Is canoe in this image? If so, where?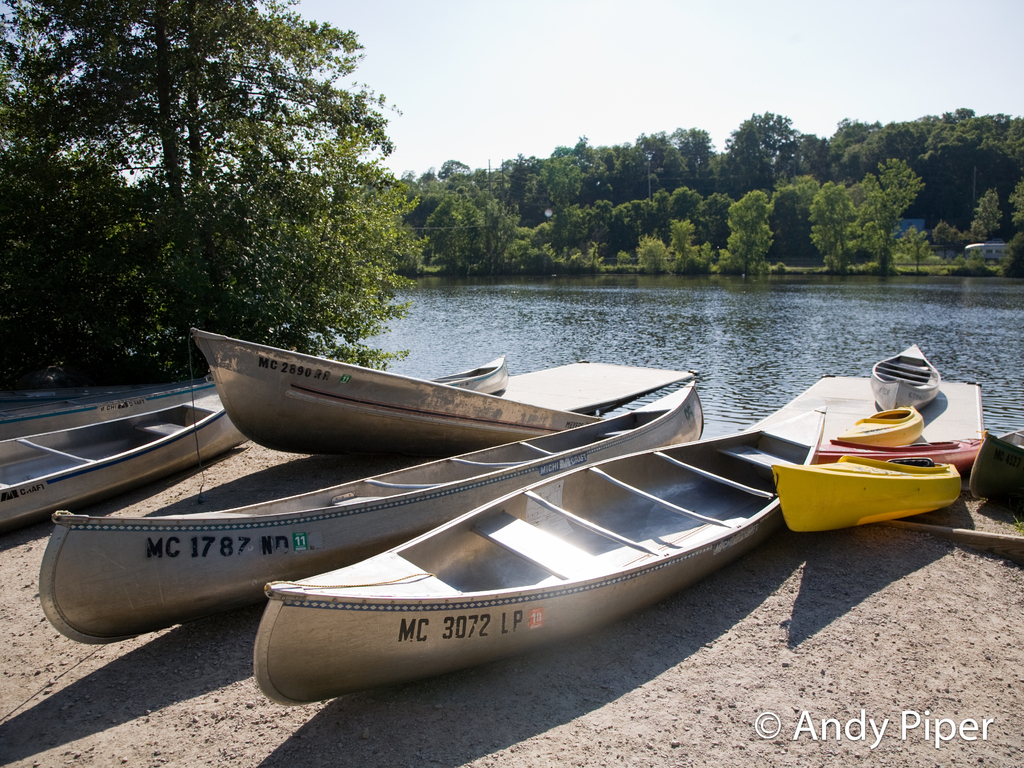
Yes, at l=0, t=382, r=223, b=442.
